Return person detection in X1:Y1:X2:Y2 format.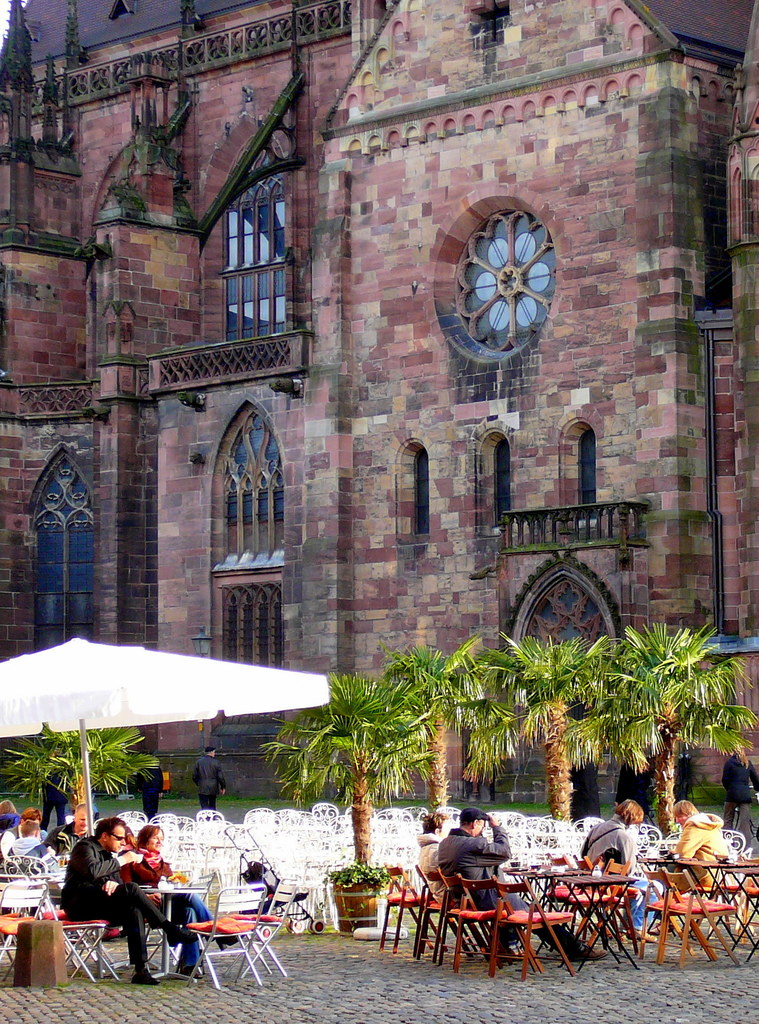
577:743:611:836.
